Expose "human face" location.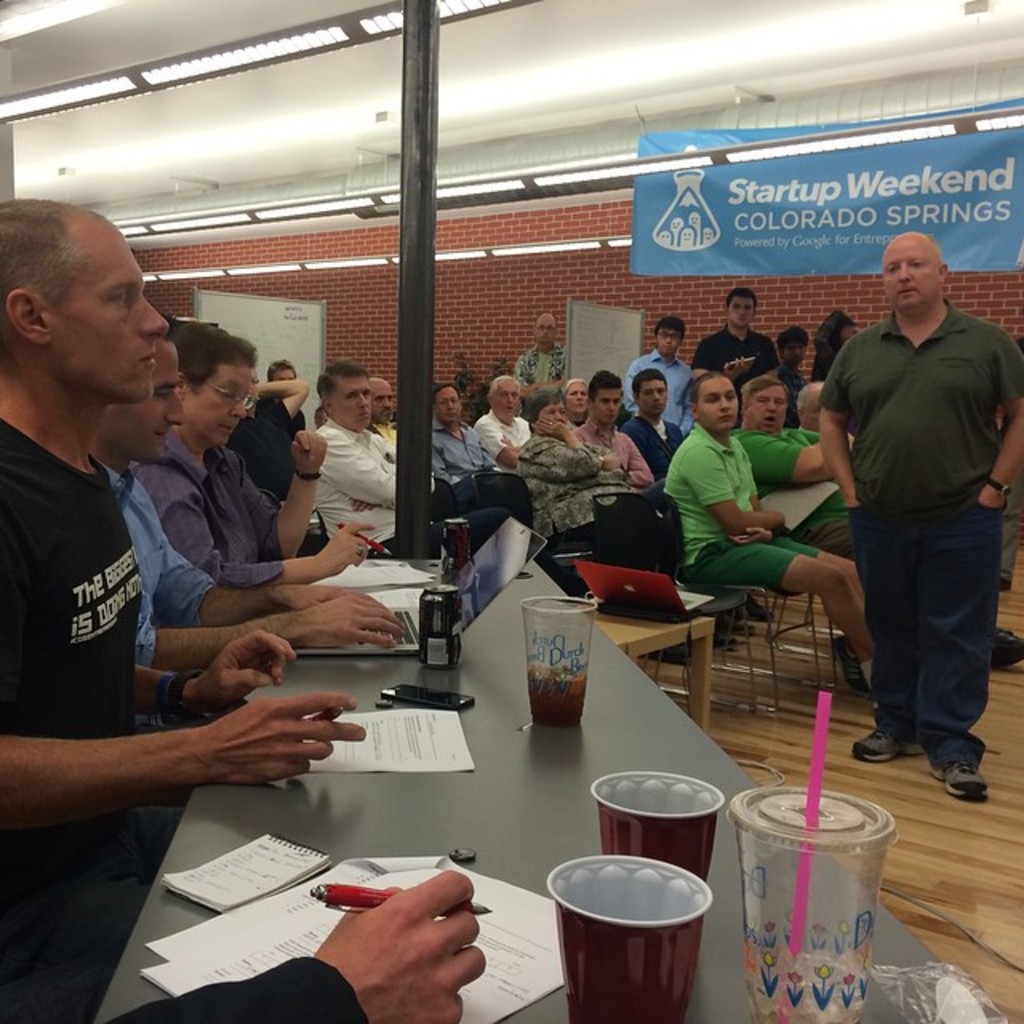
Exposed at {"x1": 531, "y1": 315, "x2": 555, "y2": 346}.
